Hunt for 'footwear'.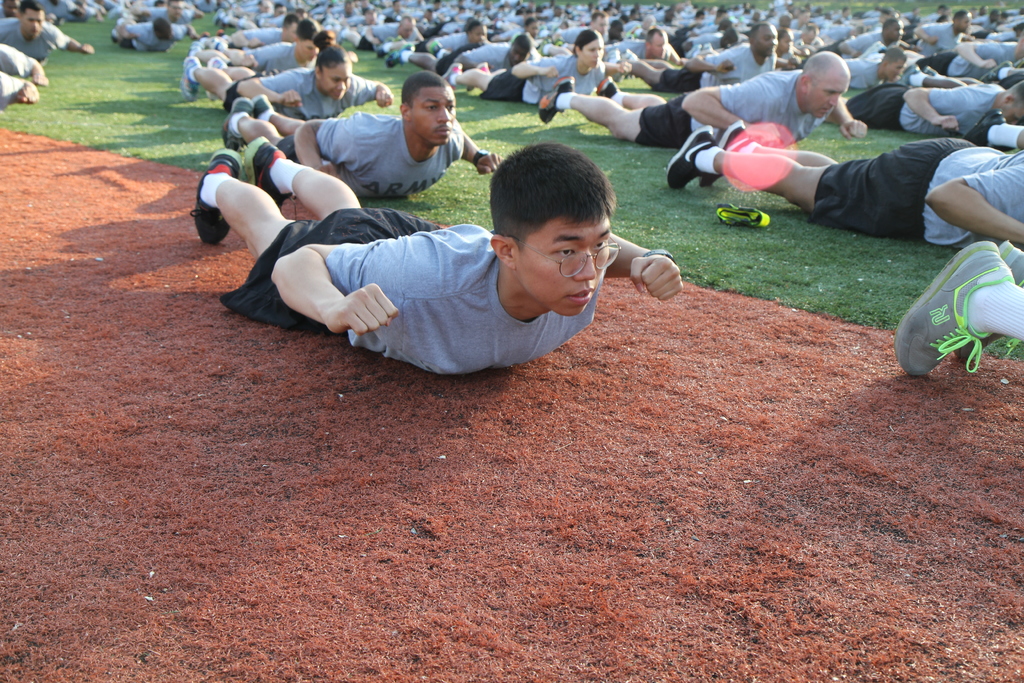
Hunted down at left=374, top=39, right=388, bottom=55.
